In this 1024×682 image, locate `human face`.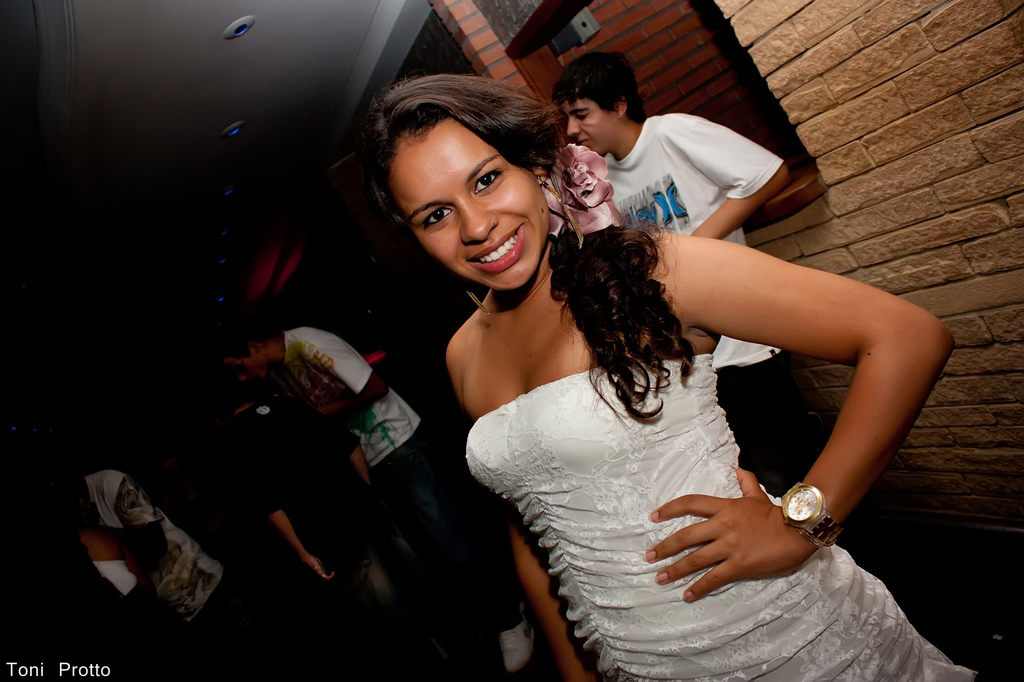
Bounding box: [391, 121, 548, 292].
